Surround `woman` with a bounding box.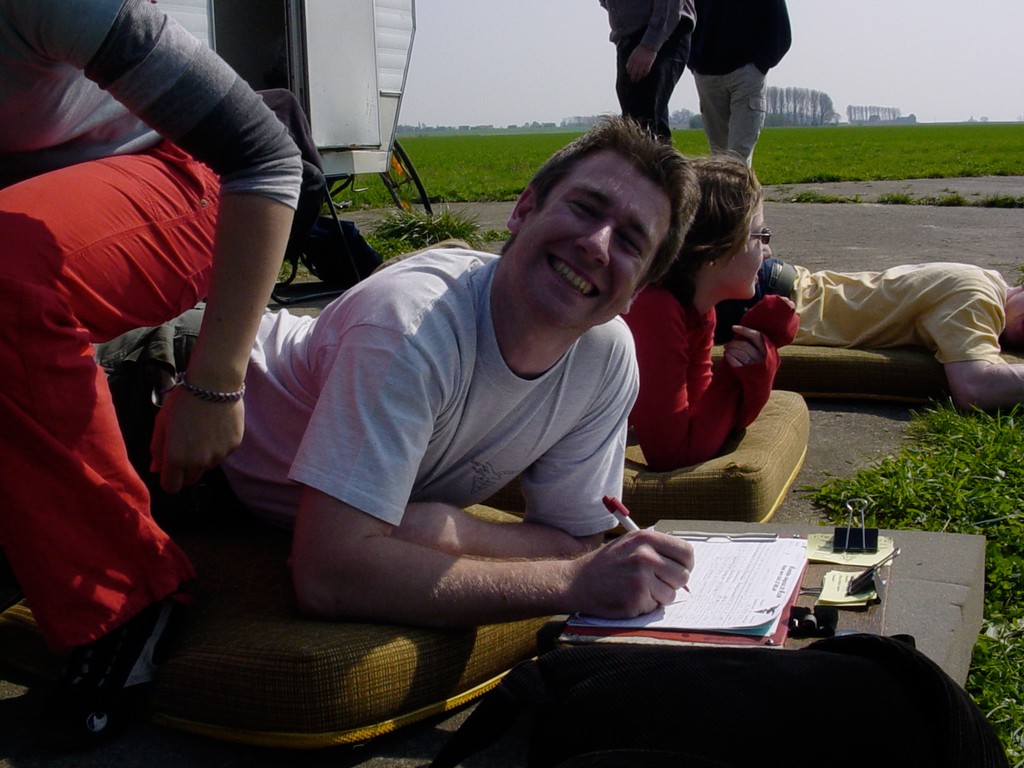
locate(613, 146, 800, 489).
